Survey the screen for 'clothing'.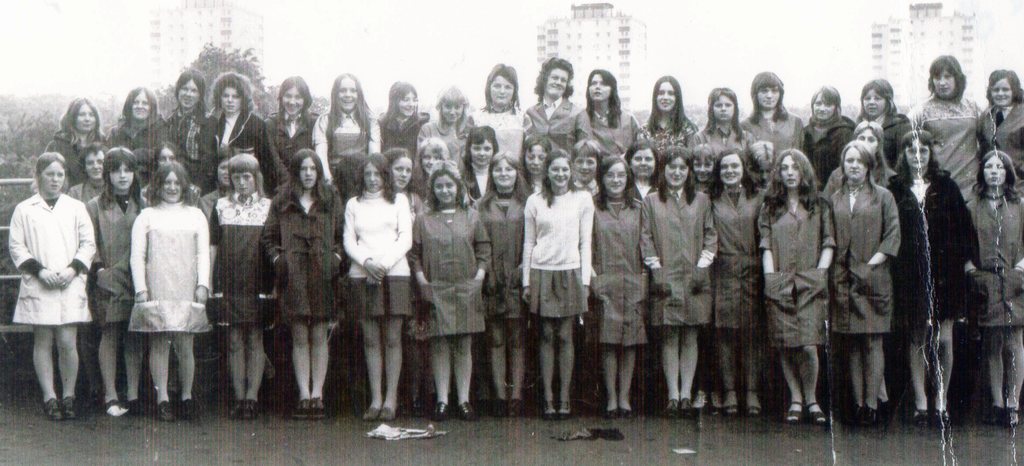
Survey found: x1=582 y1=185 x2=657 y2=350.
